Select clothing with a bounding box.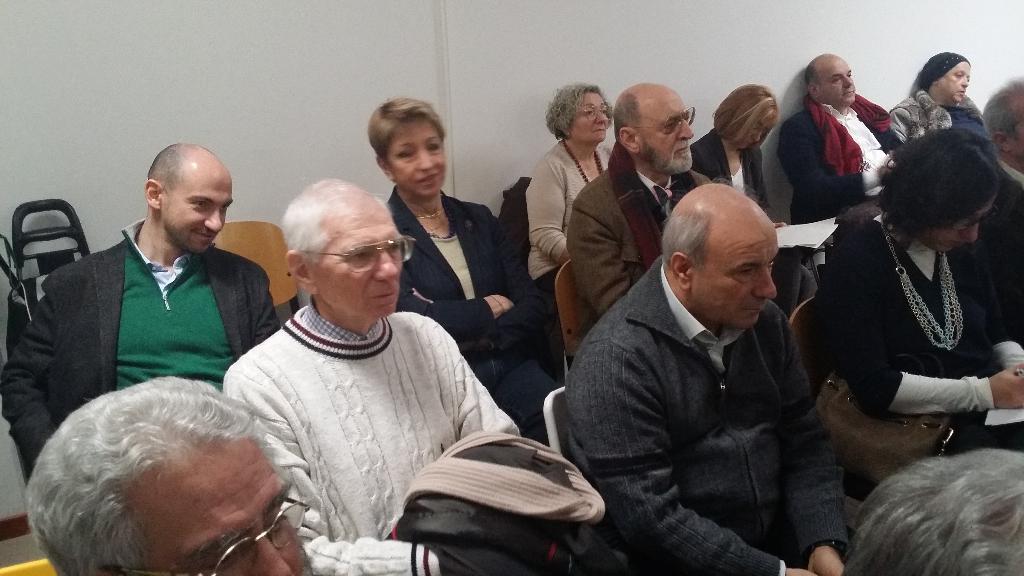
<bbox>523, 144, 613, 275</bbox>.
